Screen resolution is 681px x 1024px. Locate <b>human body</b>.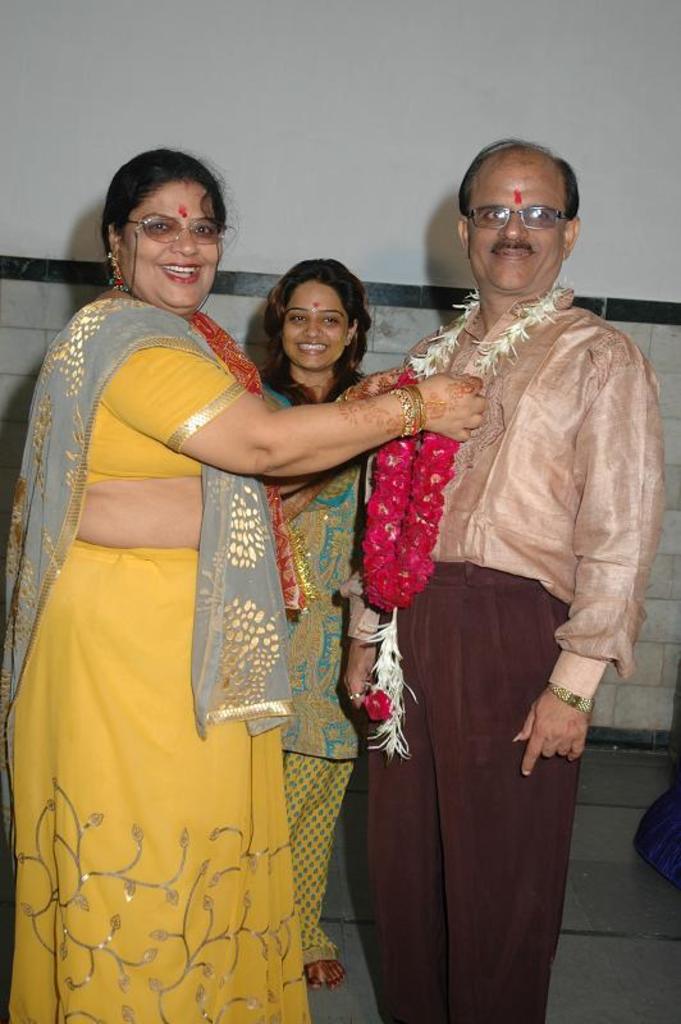
l=259, t=252, r=390, b=992.
